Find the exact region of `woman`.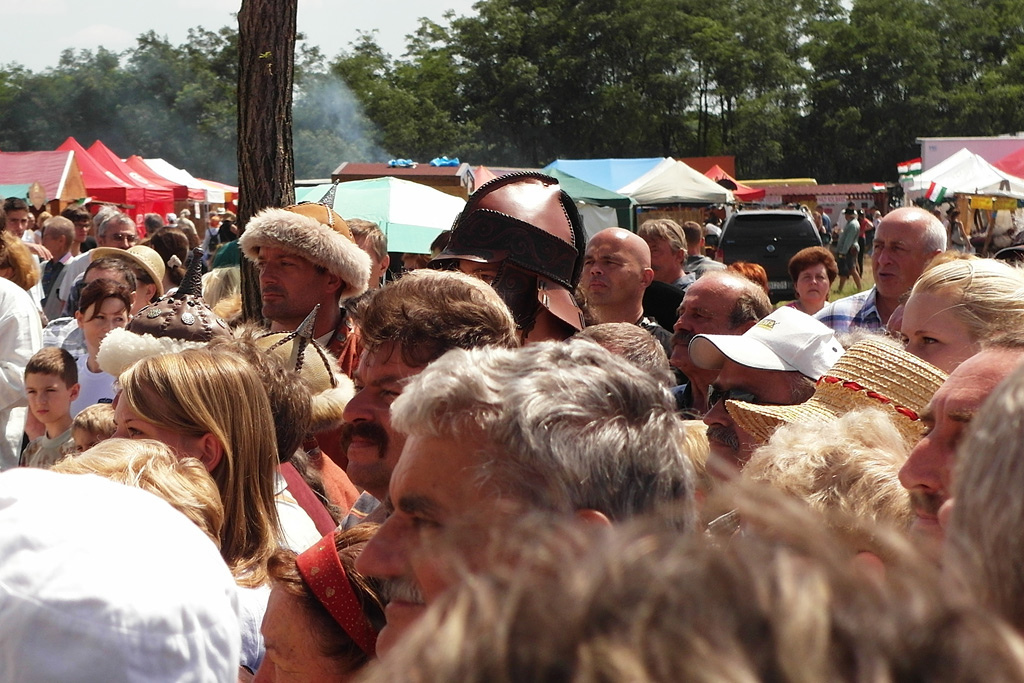
Exact region: 782,245,835,319.
